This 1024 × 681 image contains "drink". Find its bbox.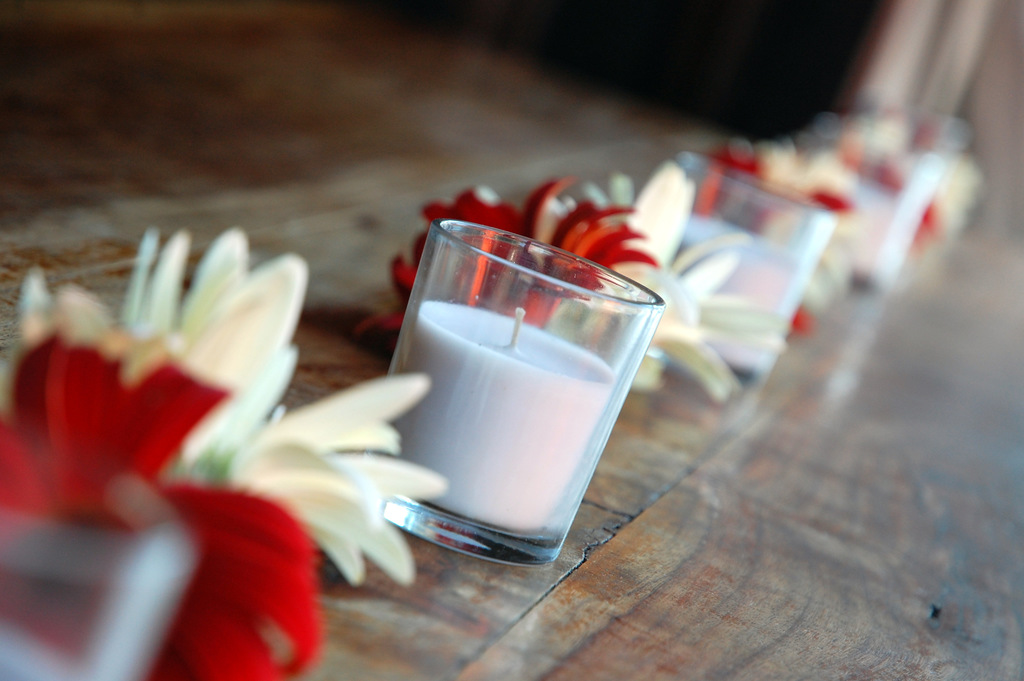
pyautogui.locateOnScreen(426, 206, 704, 566).
